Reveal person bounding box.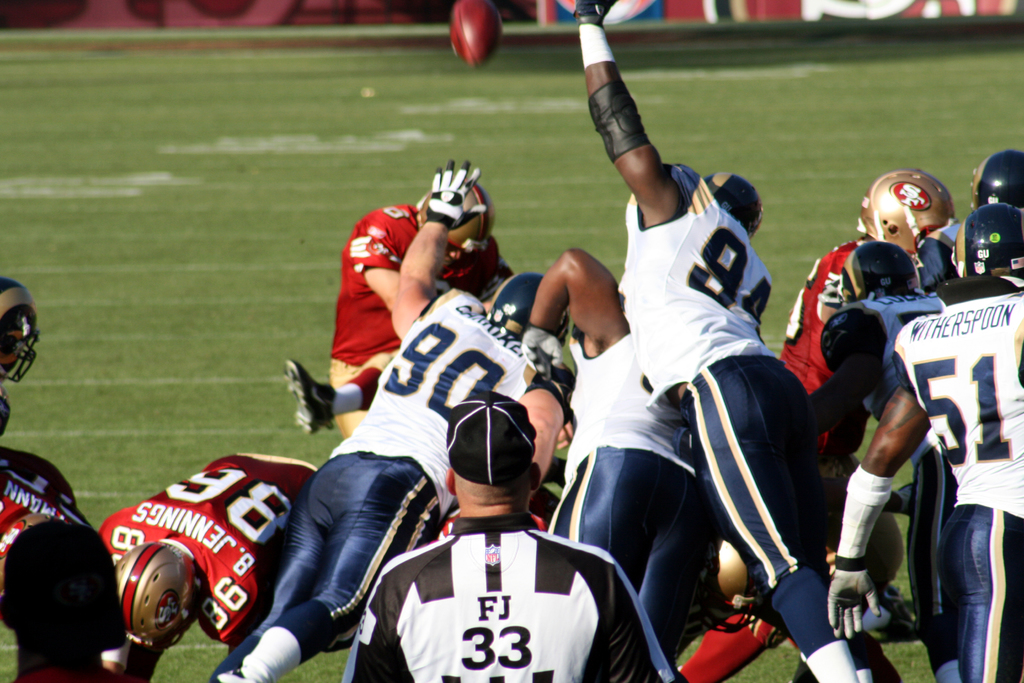
Revealed: [left=0, top=273, right=44, bottom=437].
